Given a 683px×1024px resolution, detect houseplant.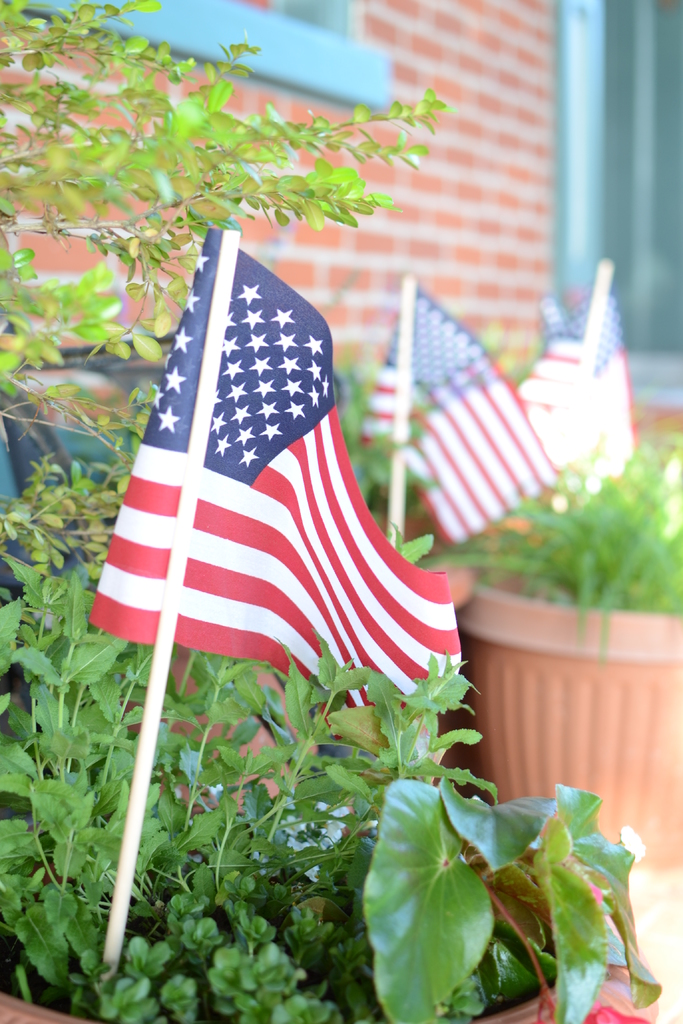
bbox=[0, 538, 661, 1023].
